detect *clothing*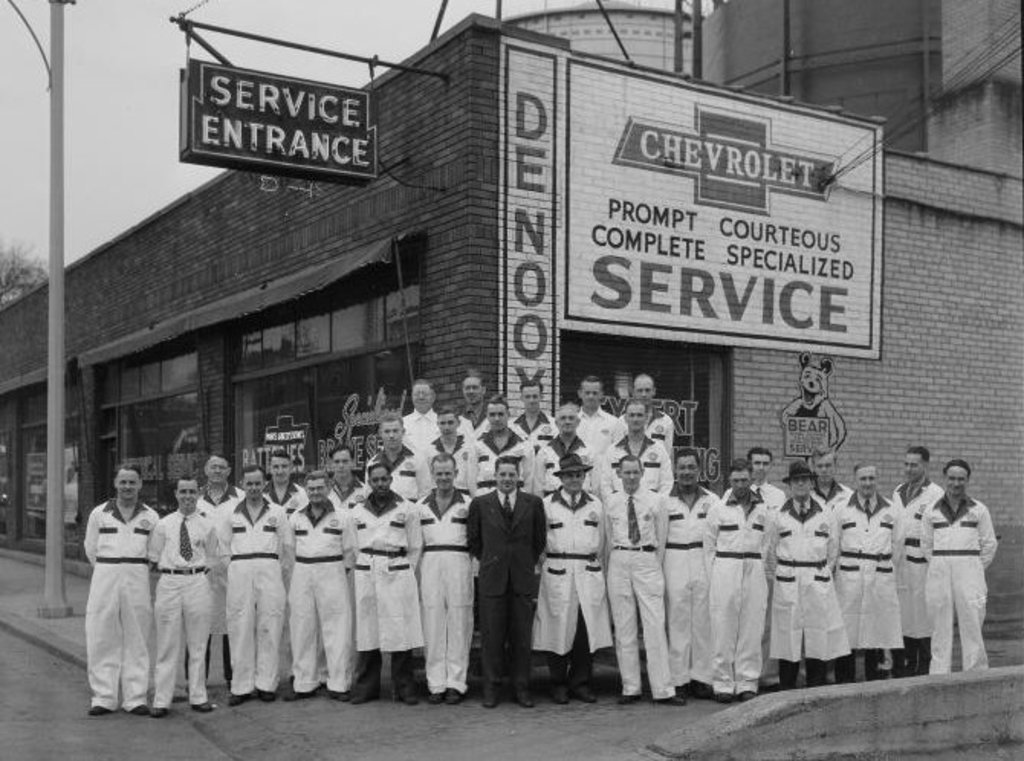
region(541, 436, 613, 480)
